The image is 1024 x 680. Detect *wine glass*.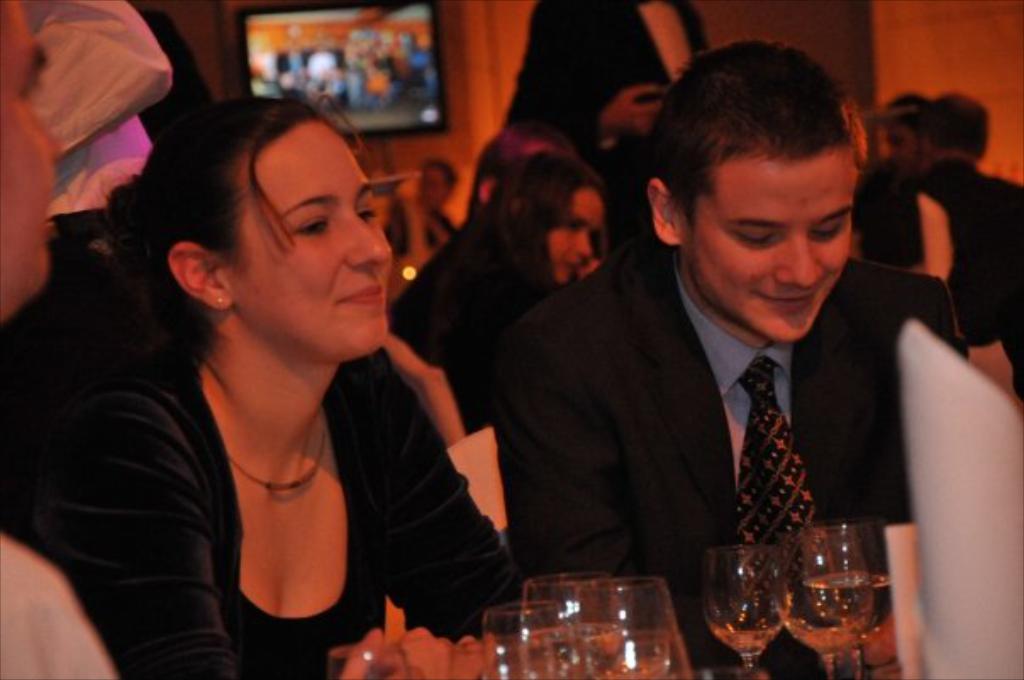
Detection: l=527, t=571, r=600, b=675.
